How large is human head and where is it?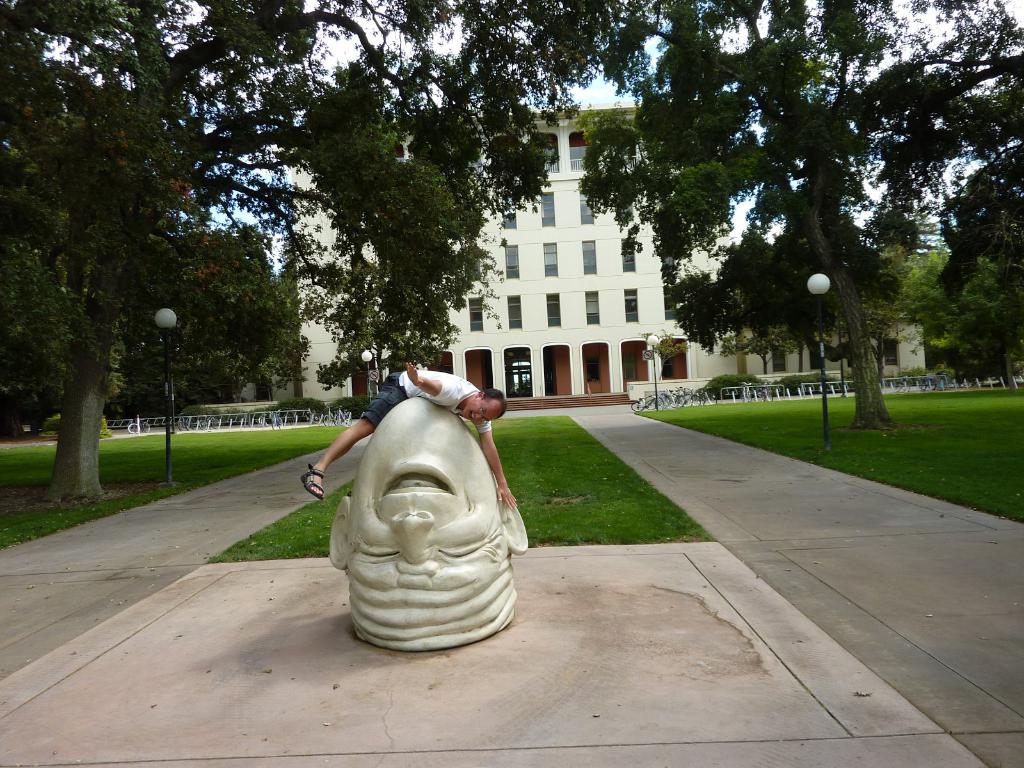
Bounding box: {"x1": 461, "y1": 386, "x2": 501, "y2": 419}.
